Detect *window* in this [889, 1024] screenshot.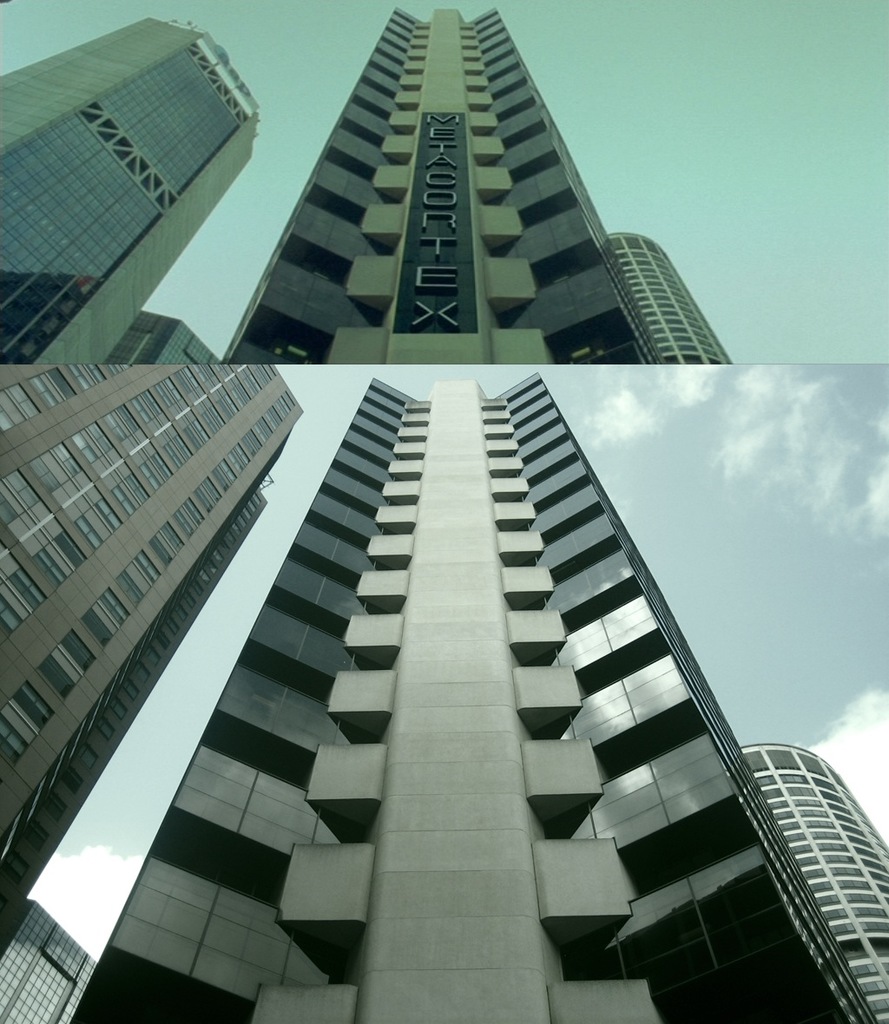
Detection: locate(635, 265, 656, 273).
